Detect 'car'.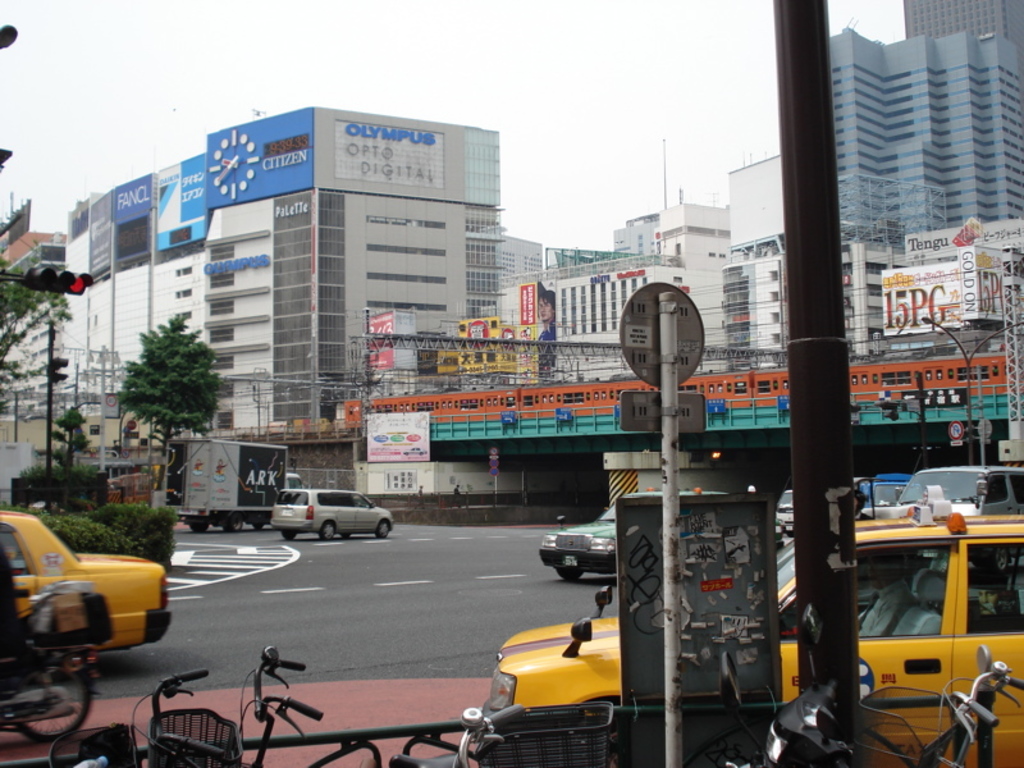
Detected at detection(480, 512, 1023, 767).
